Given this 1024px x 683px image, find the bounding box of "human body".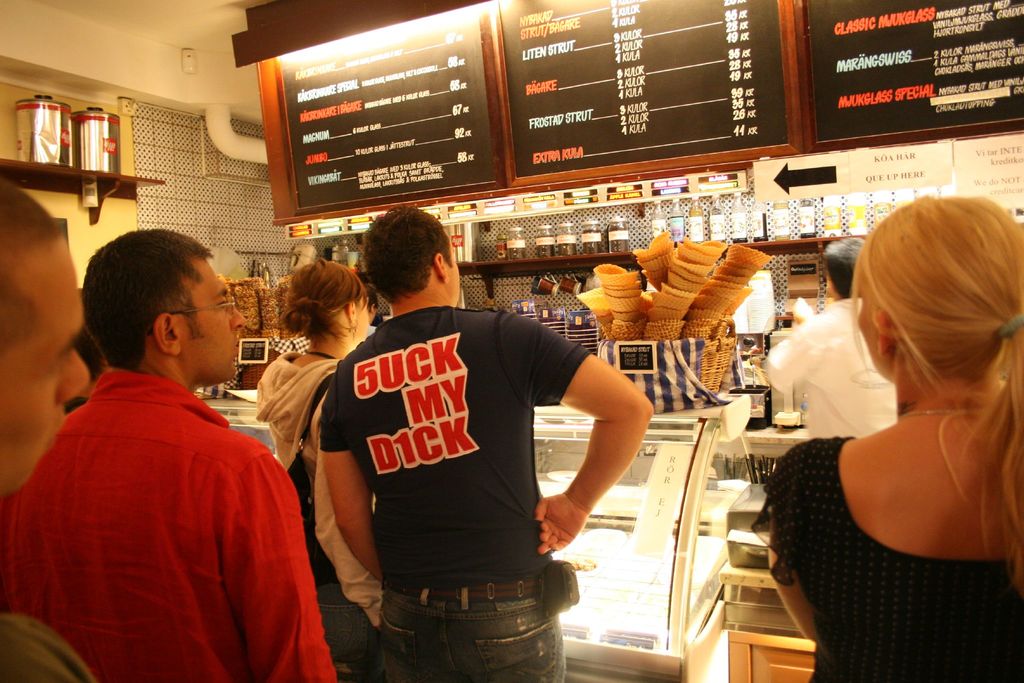
320/304/652/682.
